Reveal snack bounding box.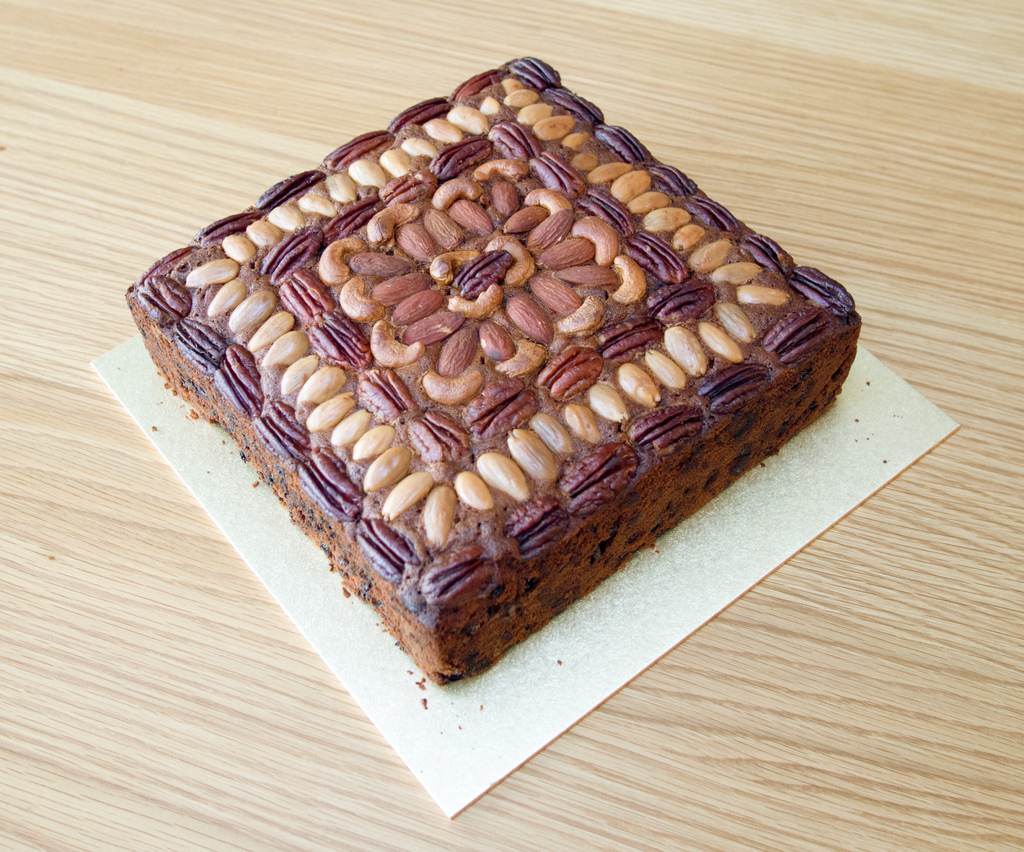
Revealed: 125:124:868:643.
